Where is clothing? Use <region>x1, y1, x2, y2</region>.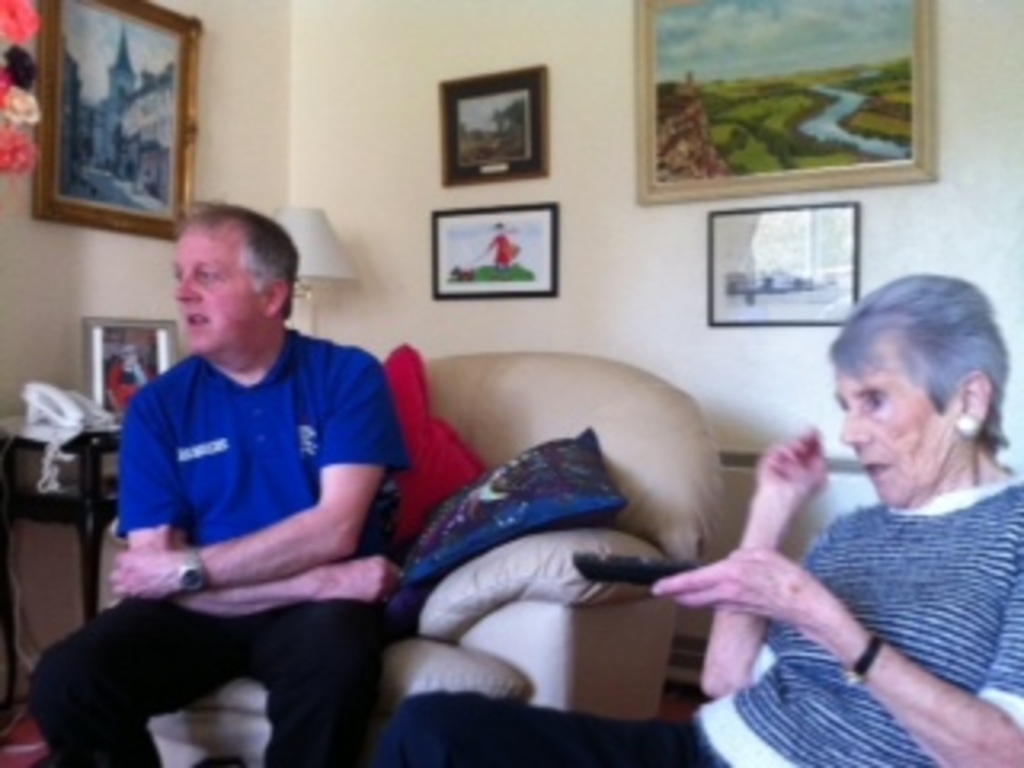
<region>371, 477, 1021, 765</region>.
